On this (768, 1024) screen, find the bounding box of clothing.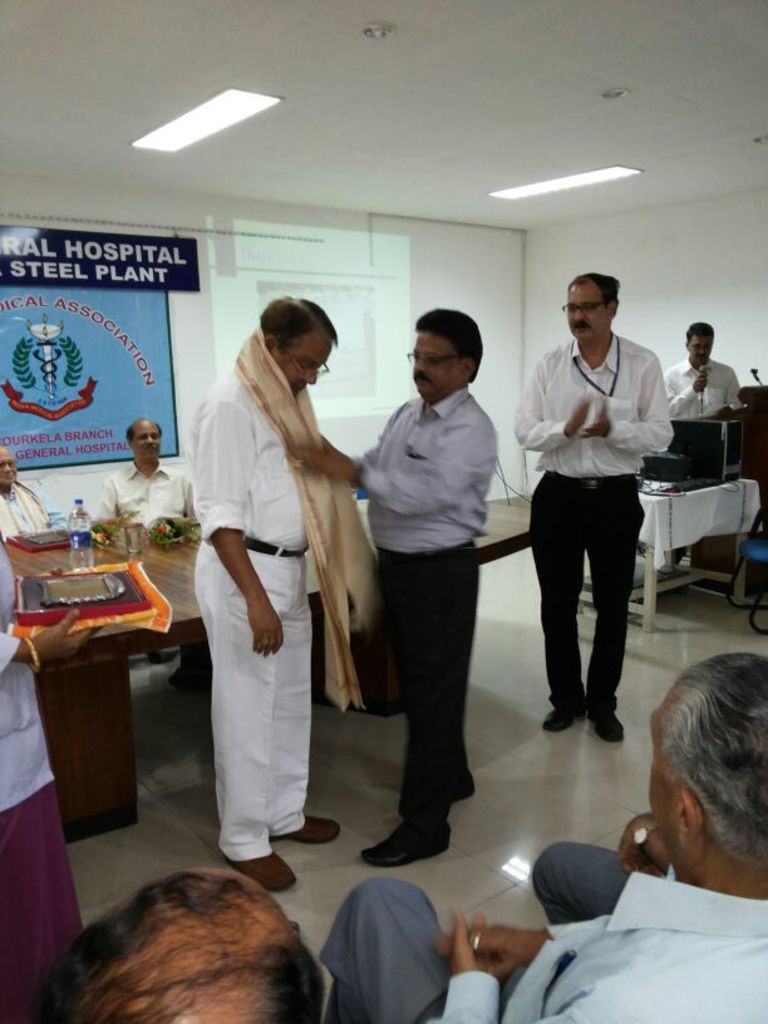
Bounding box: <bbox>0, 481, 72, 540</bbox>.
